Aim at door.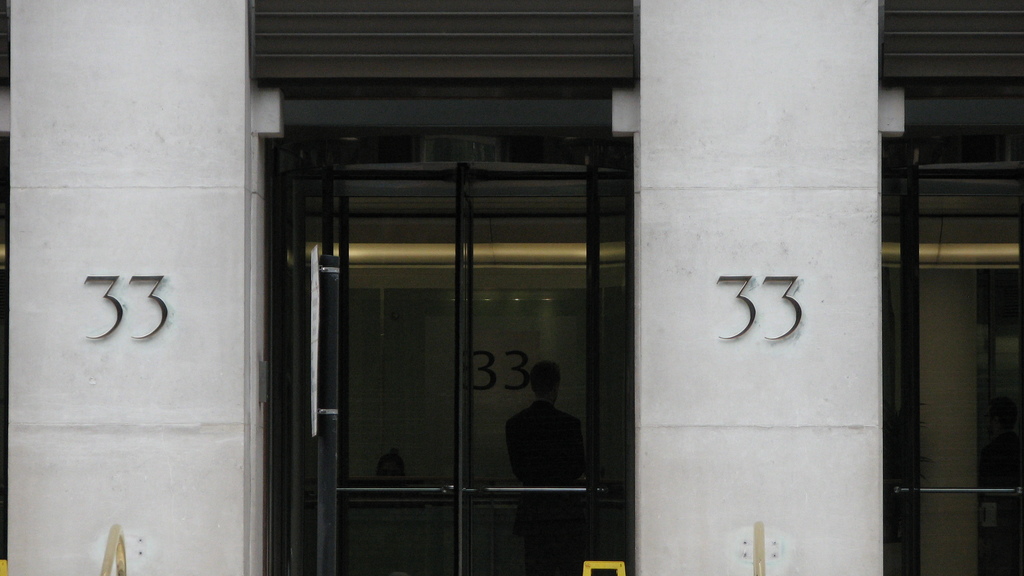
Aimed at <bbox>269, 141, 626, 575</bbox>.
